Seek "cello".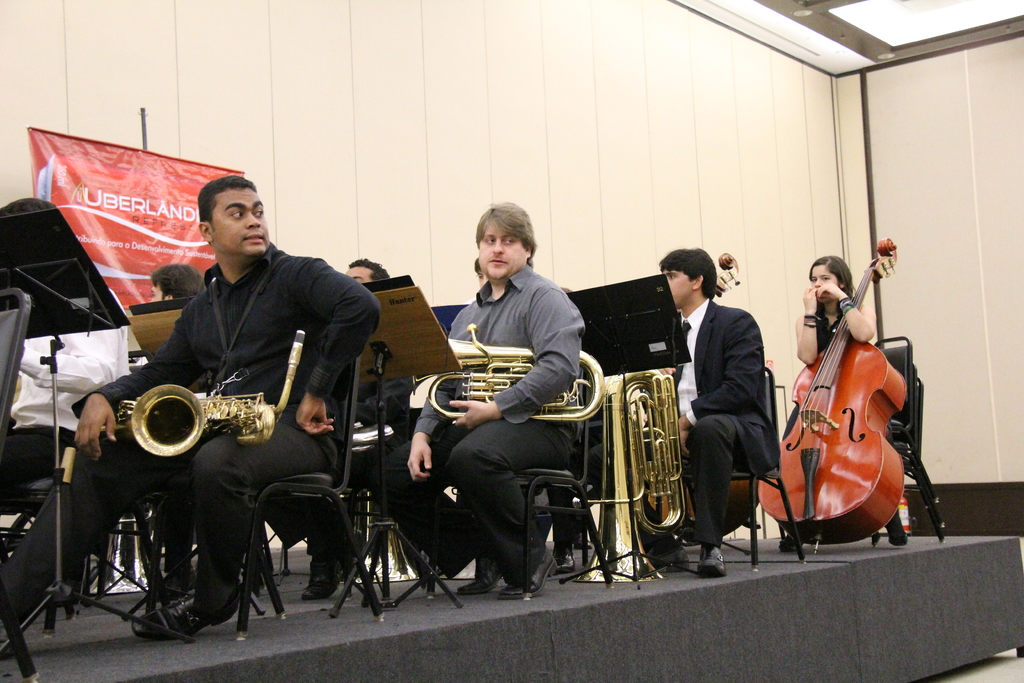
716, 251, 737, 295.
